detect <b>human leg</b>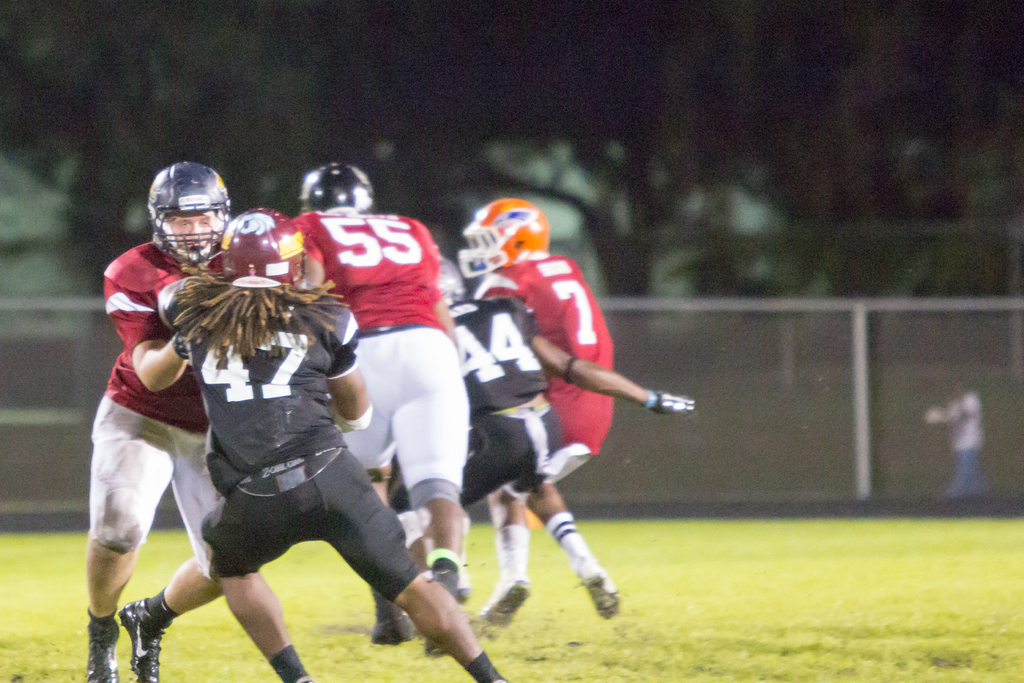
[180, 490, 308, 679]
